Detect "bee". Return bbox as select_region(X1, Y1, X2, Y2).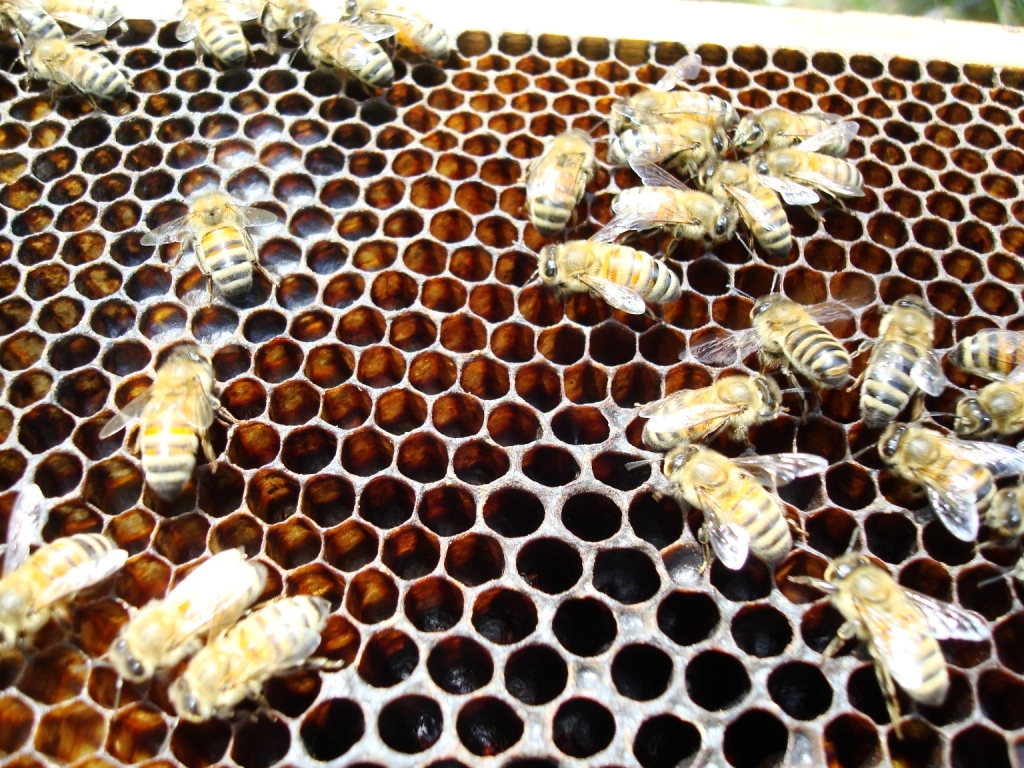
select_region(678, 289, 883, 386).
